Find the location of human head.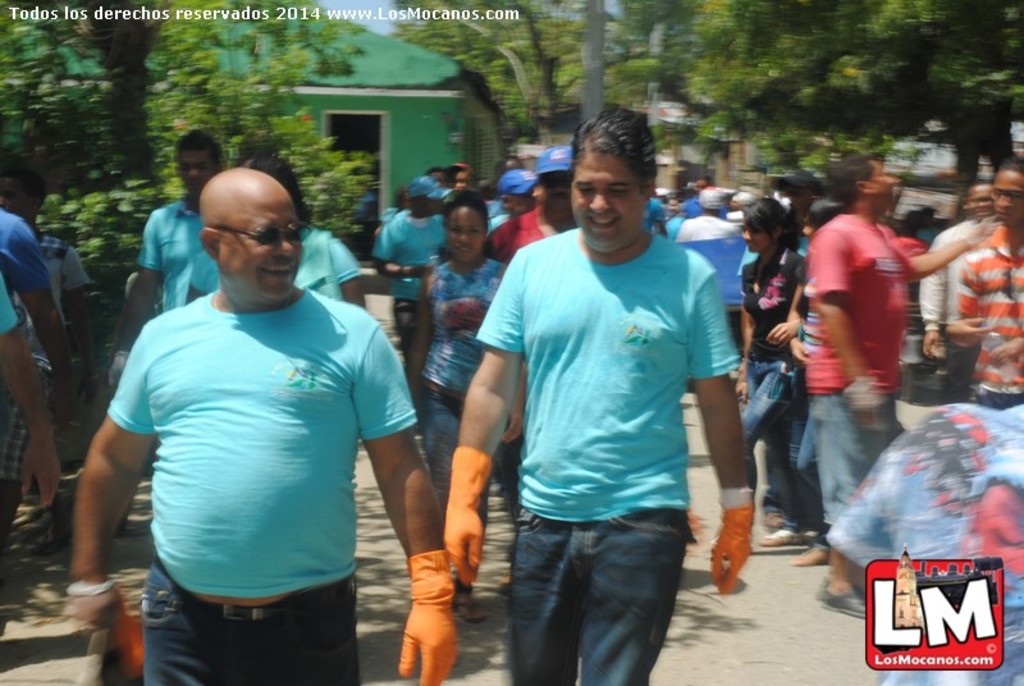
Location: <bbox>673, 186, 696, 198</bbox>.
